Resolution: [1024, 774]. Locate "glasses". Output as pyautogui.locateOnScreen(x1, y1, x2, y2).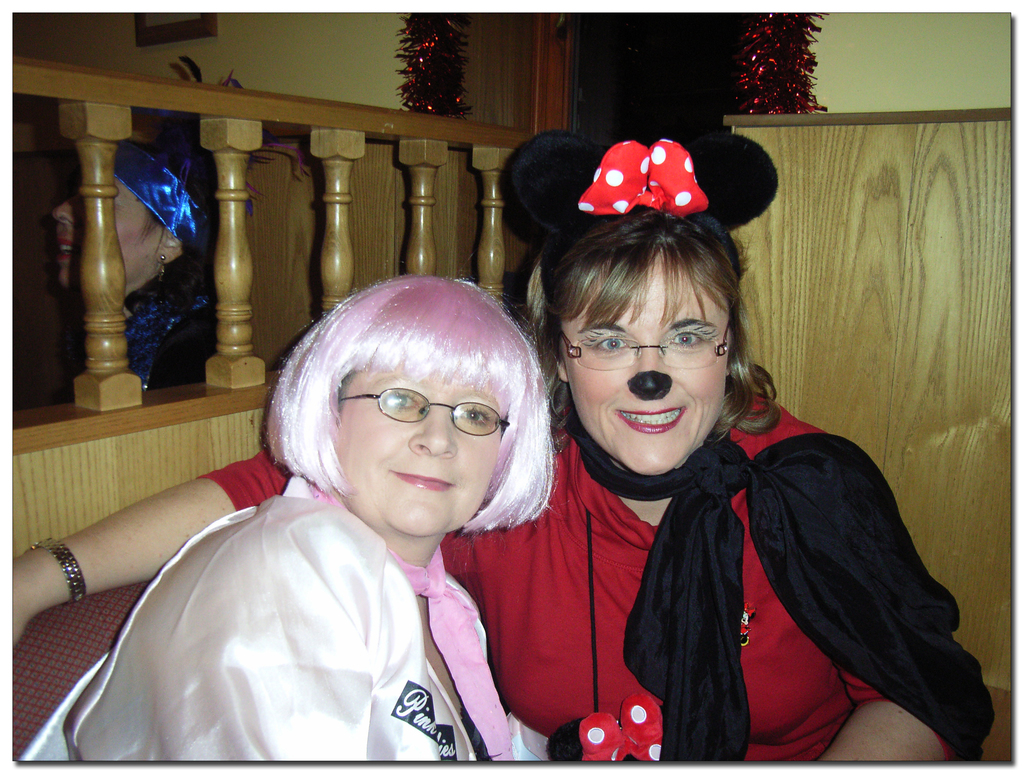
pyautogui.locateOnScreen(339, 387, 509, 440).
